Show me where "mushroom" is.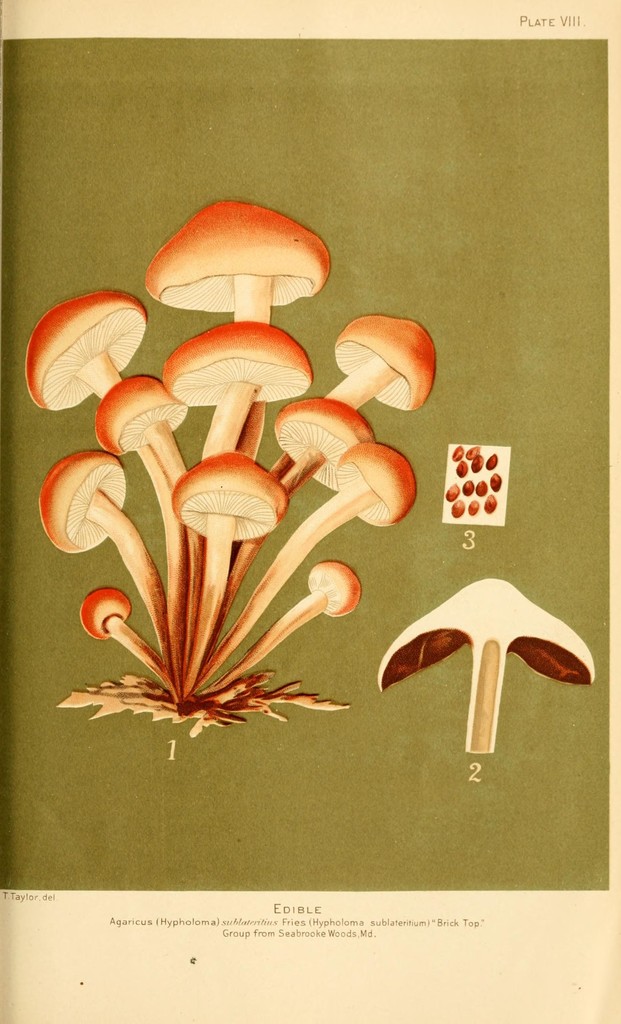
"mushroom" is at x1=33, y1=288, x2=149, y2=398.
